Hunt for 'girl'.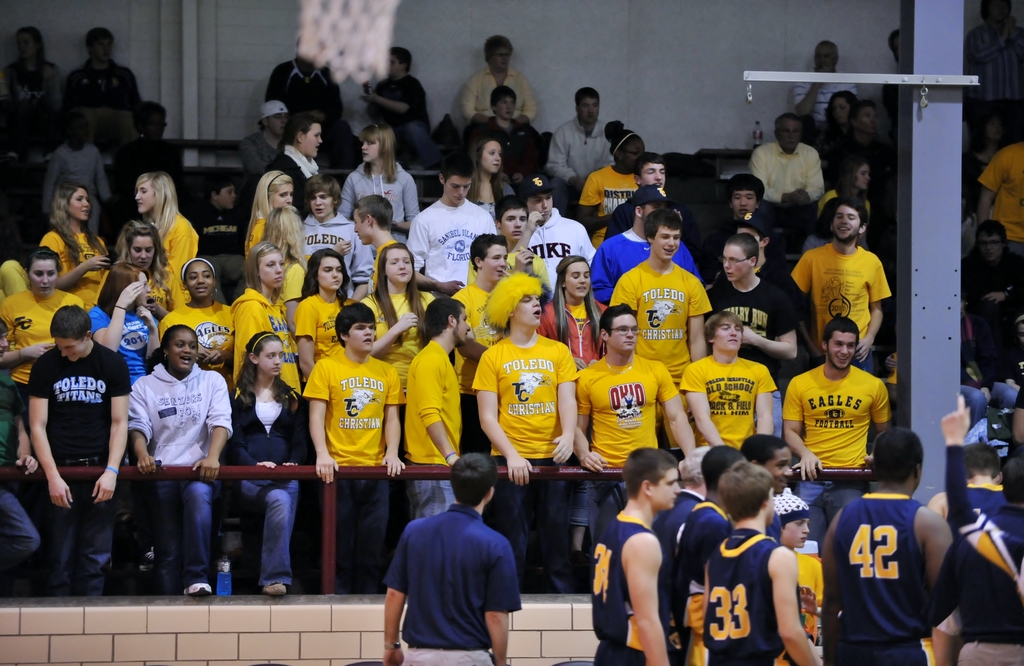
Hunted down at crop(219, 328, 314, 593).
